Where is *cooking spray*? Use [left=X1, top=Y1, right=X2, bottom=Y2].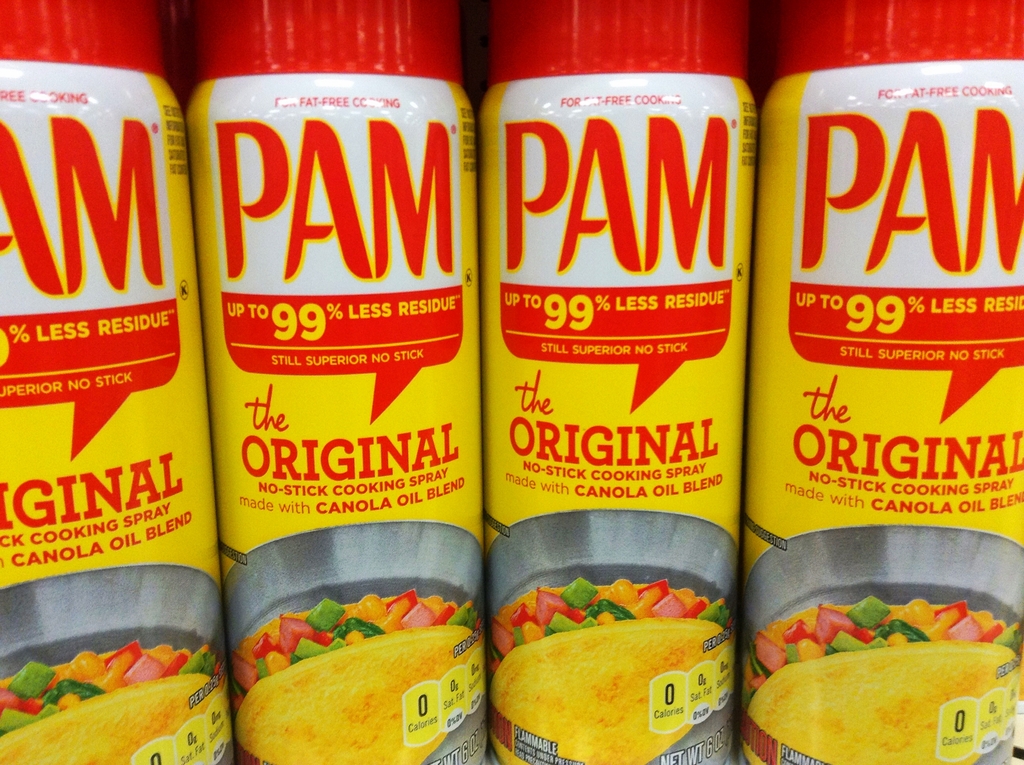
[left=183, top=0, right=470, bottom=764].
